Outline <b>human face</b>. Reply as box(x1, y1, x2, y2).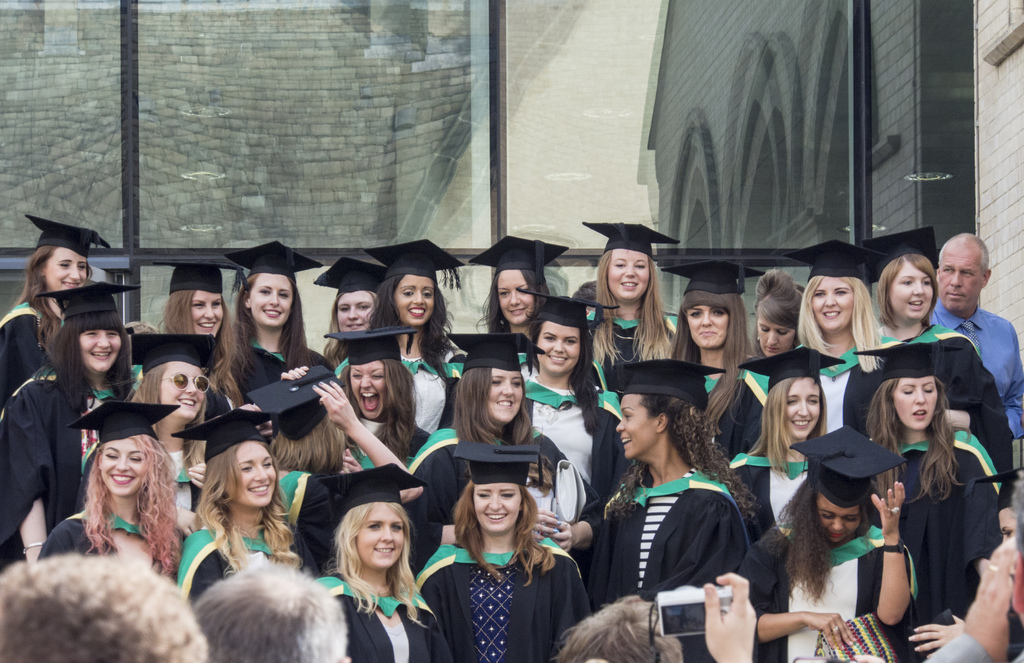
box(756, 320, 792, 357).
